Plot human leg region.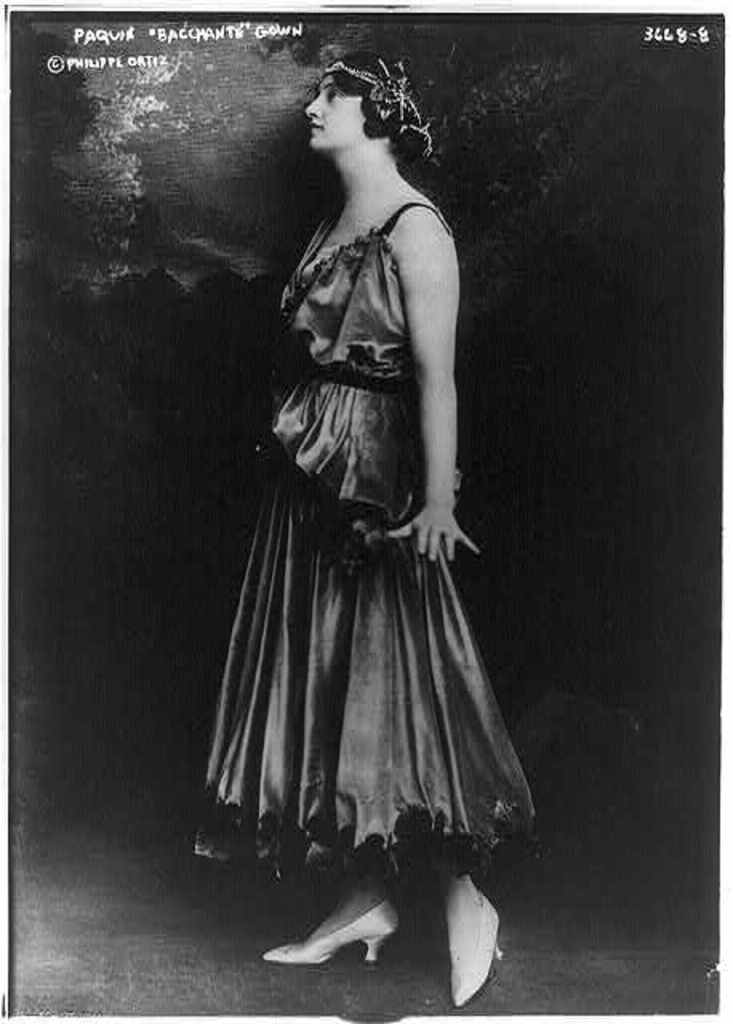
Plotted at <bbox>272, 856, 397, 962</bbox>.
